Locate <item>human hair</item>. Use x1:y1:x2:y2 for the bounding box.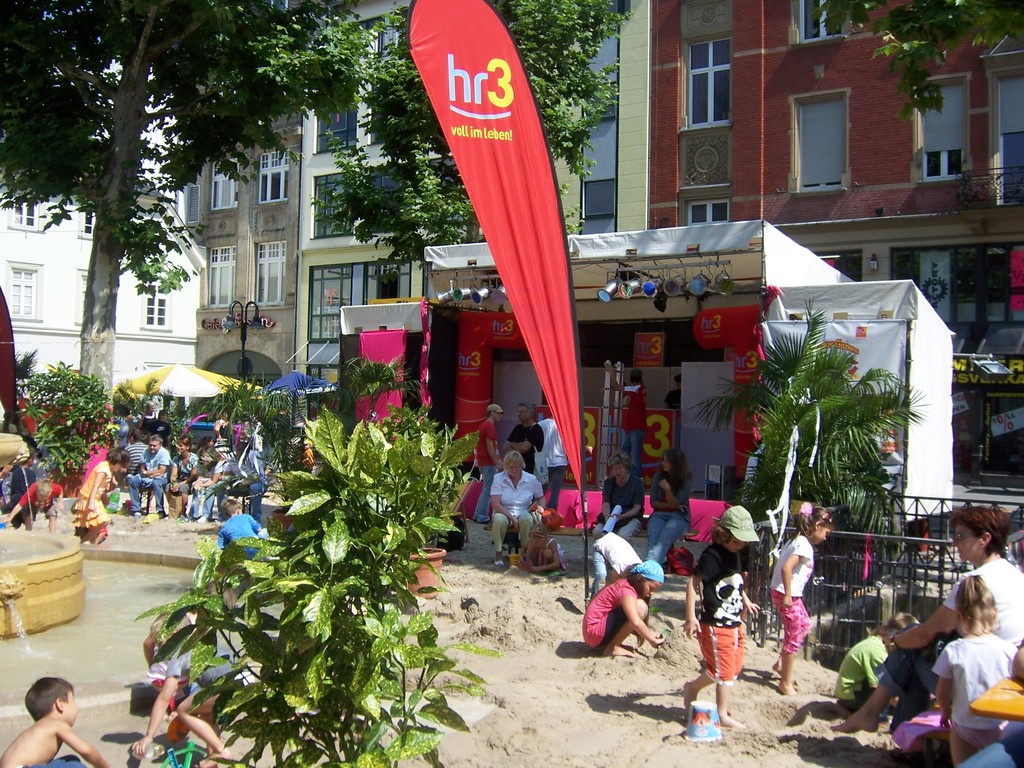
944:506:1007:560.
